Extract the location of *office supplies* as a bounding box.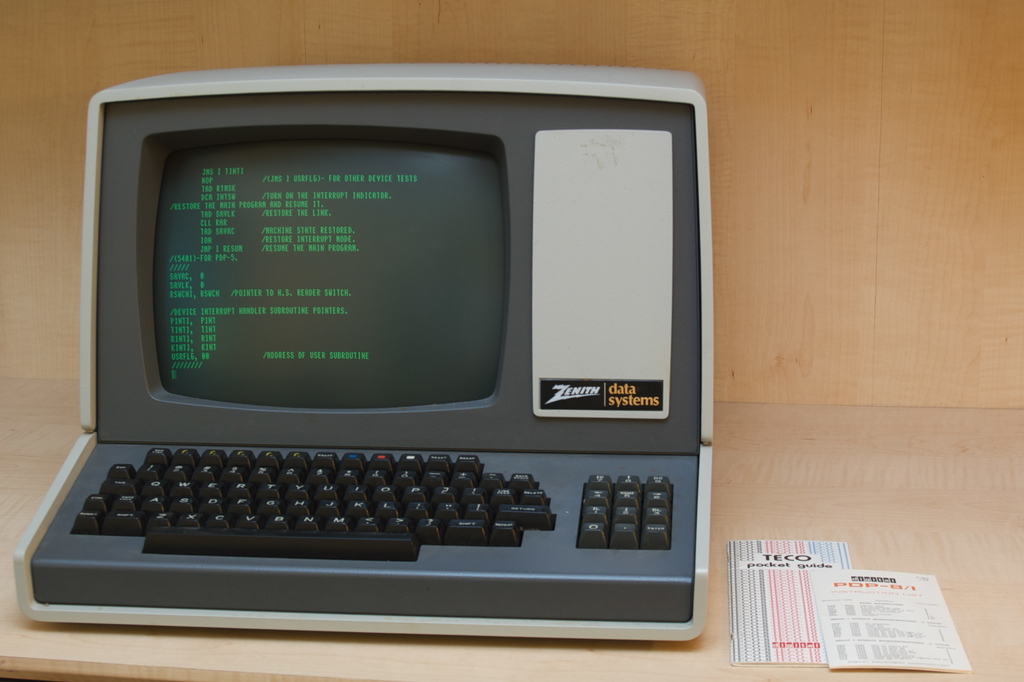
[x1=1, y1=63, x2=737, y2=670].
